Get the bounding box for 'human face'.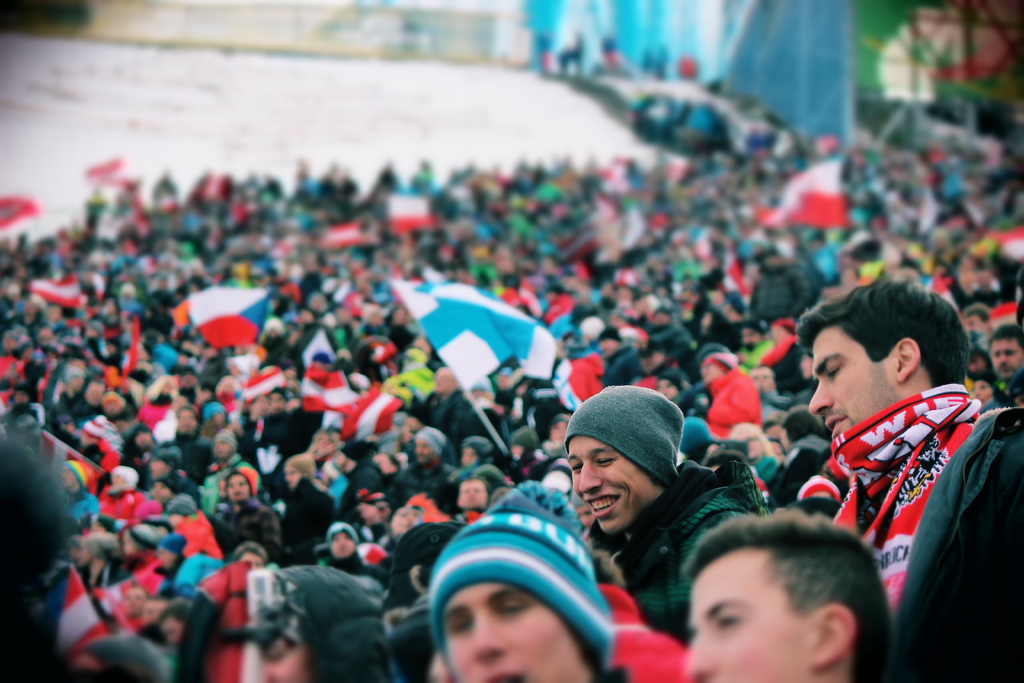
x1=684 y1=550 x2=811 y2=682.
